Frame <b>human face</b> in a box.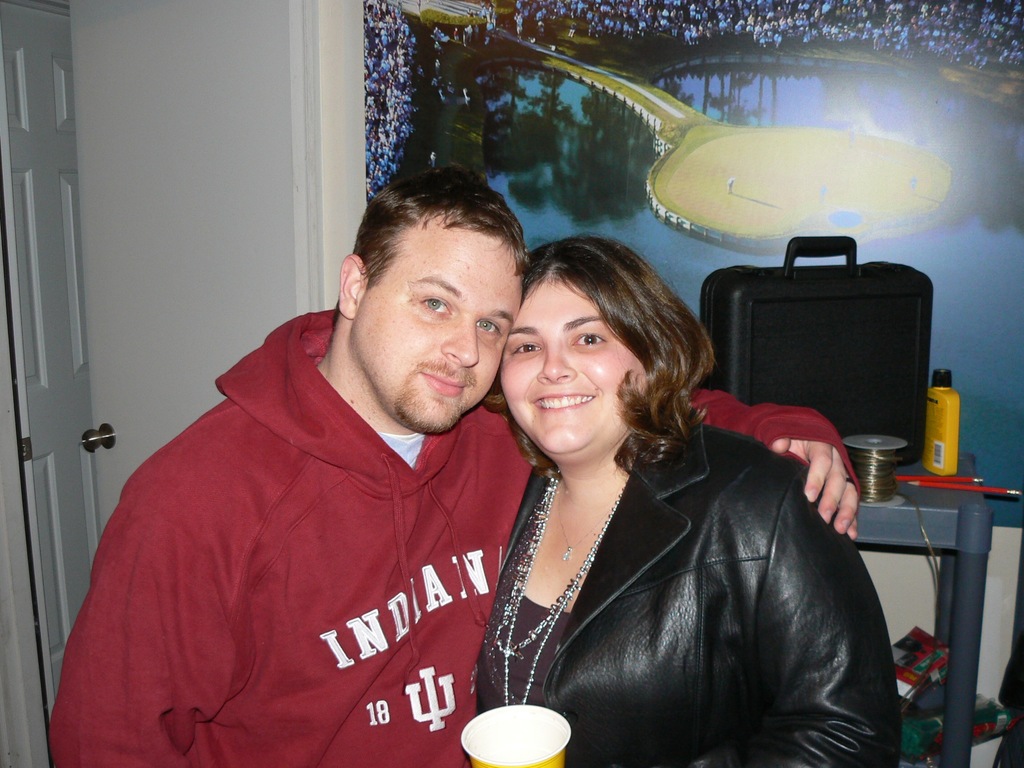
{"x1": 501, "y1": 276, "x2": 640, "y2": 458}.
